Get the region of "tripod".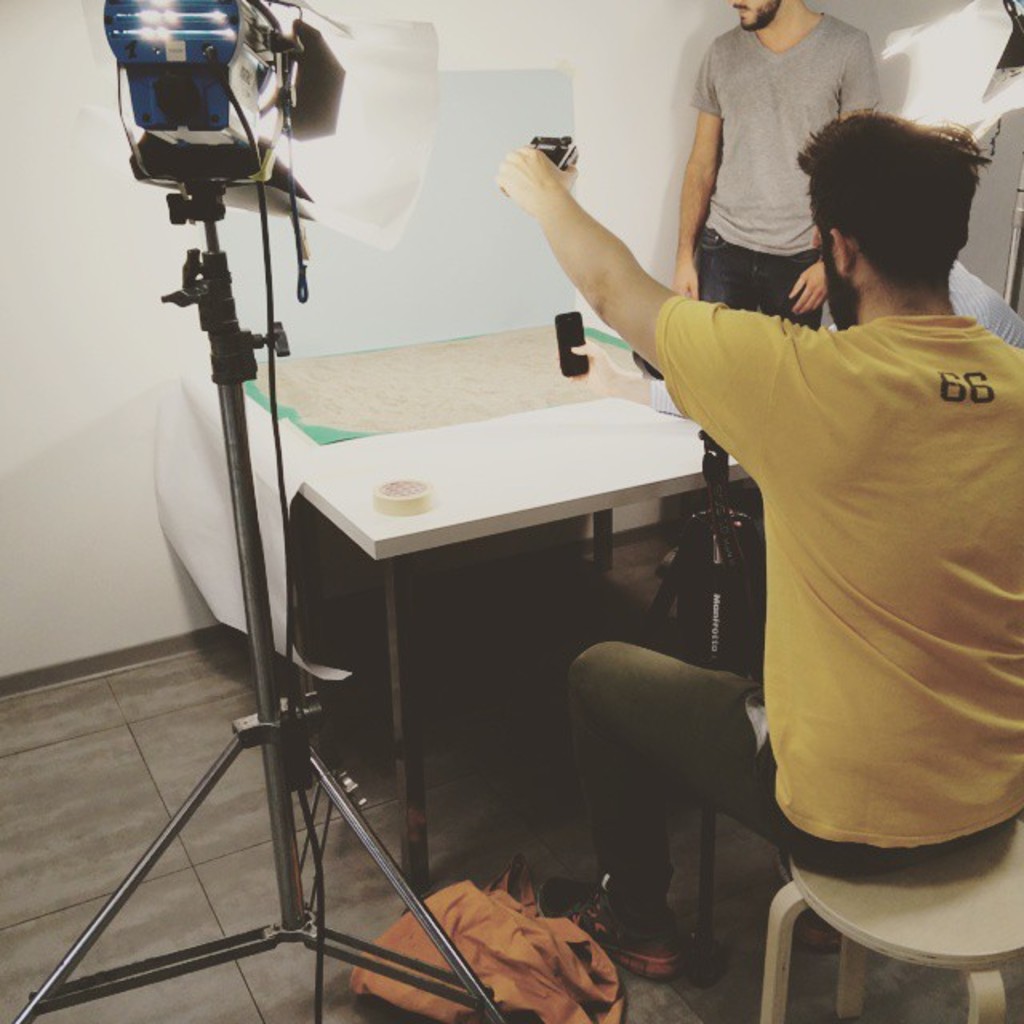
box(16, 126, 506, 1022).
